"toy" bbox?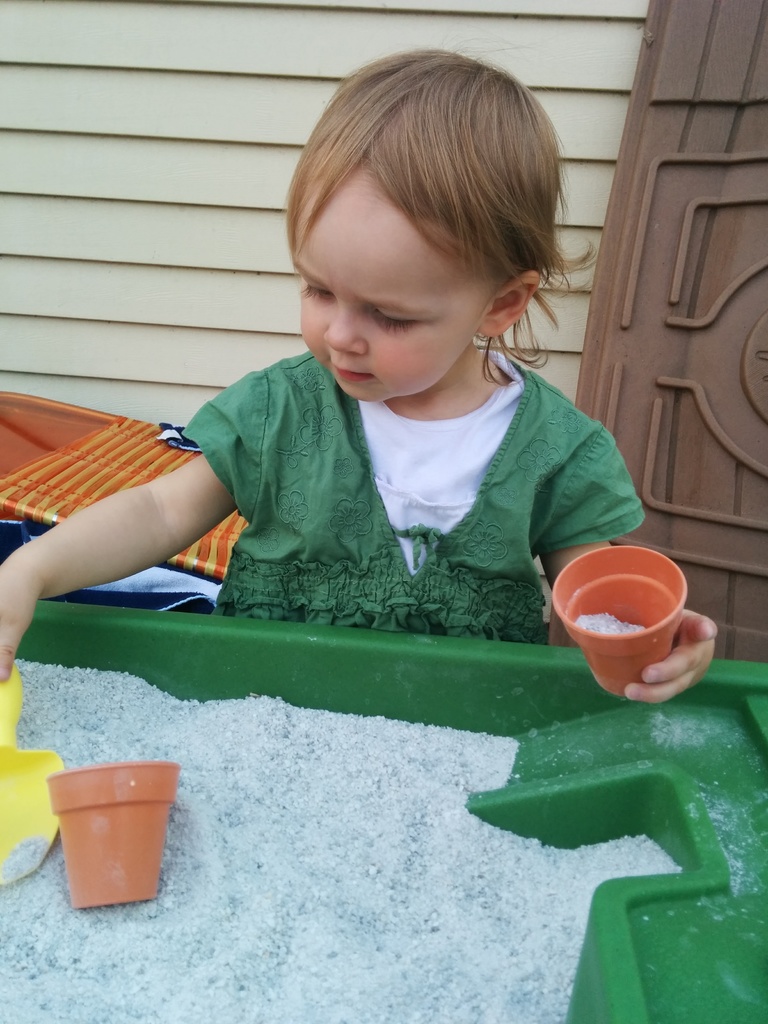
Rect(42, 760, 182, 910)
